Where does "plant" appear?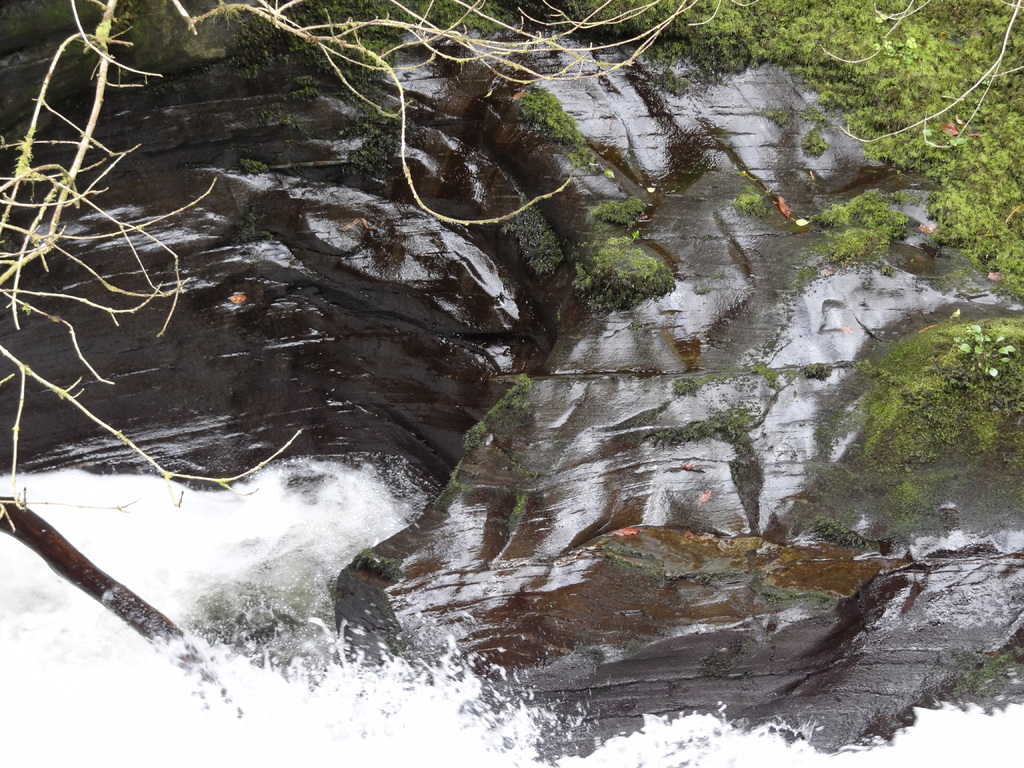
Appears at <bbox>698, 637, 759, 679</bbox>.
